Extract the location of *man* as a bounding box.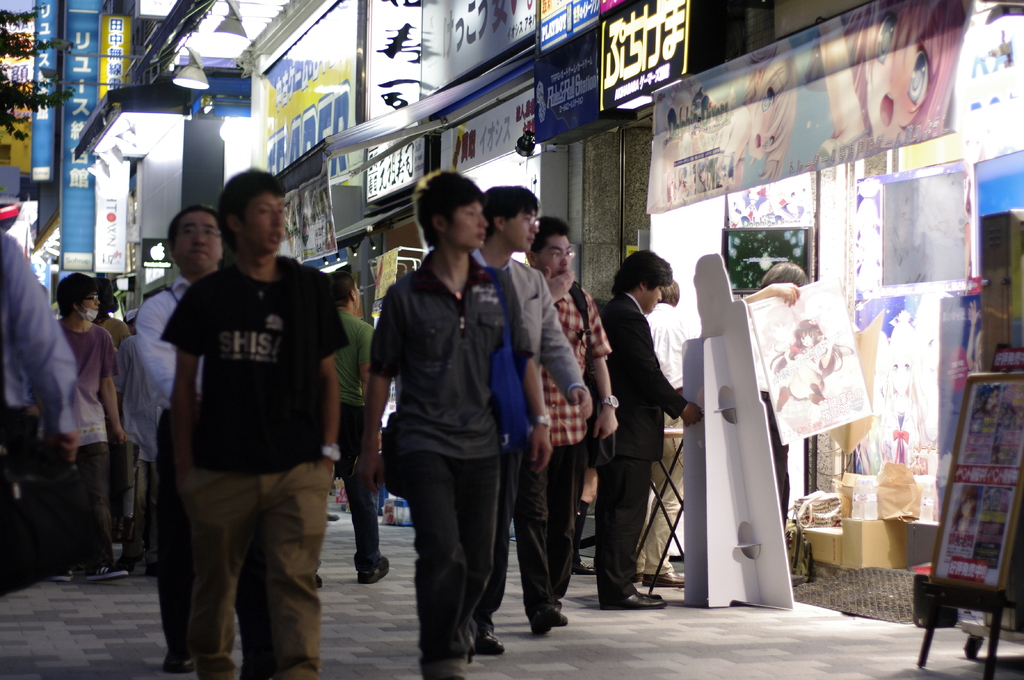
detection(598, 248, 706, 610).
